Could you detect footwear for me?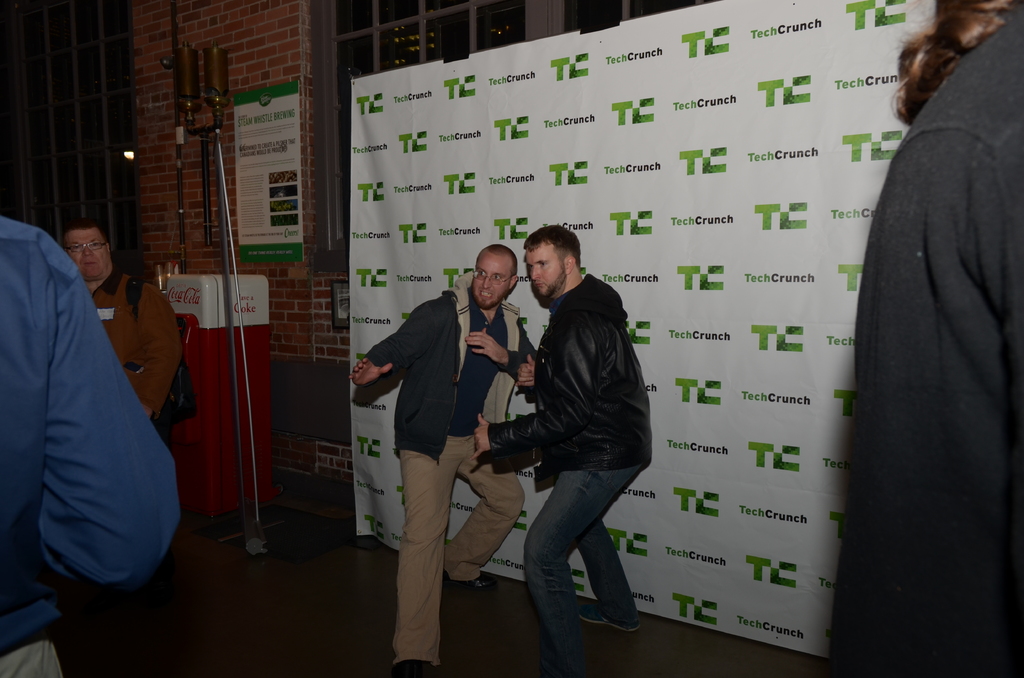
Detection result: 575,602,643,632.
